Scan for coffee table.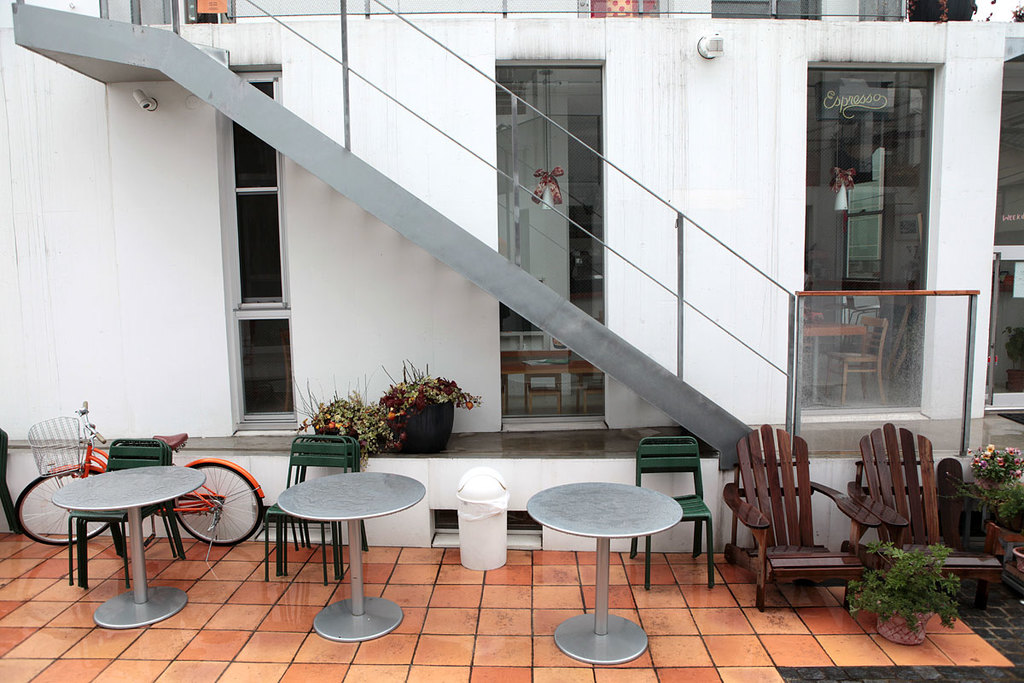
Scan result: <bbox>531, 480, 688, 680</bbox>.
